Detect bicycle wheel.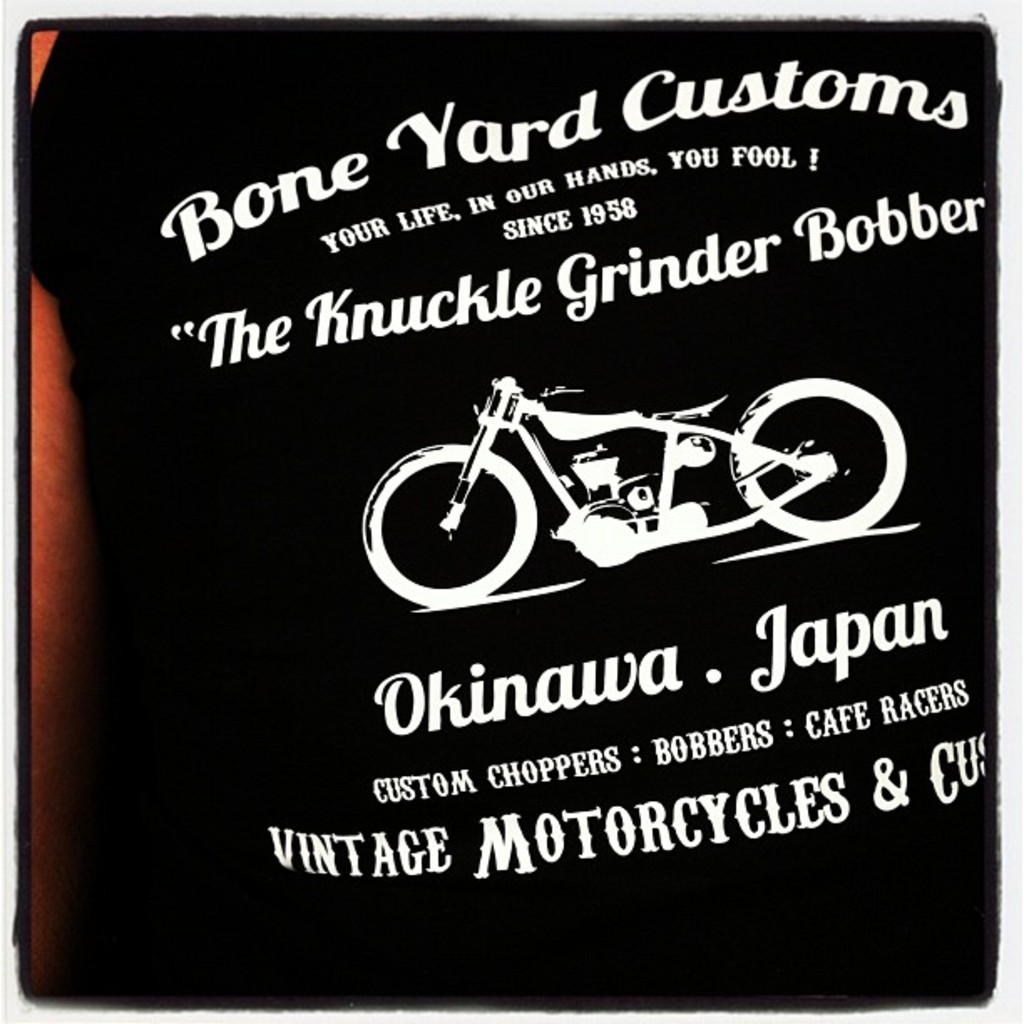
Detected at [x1=718, y1=376, x2=907, y2=544].
